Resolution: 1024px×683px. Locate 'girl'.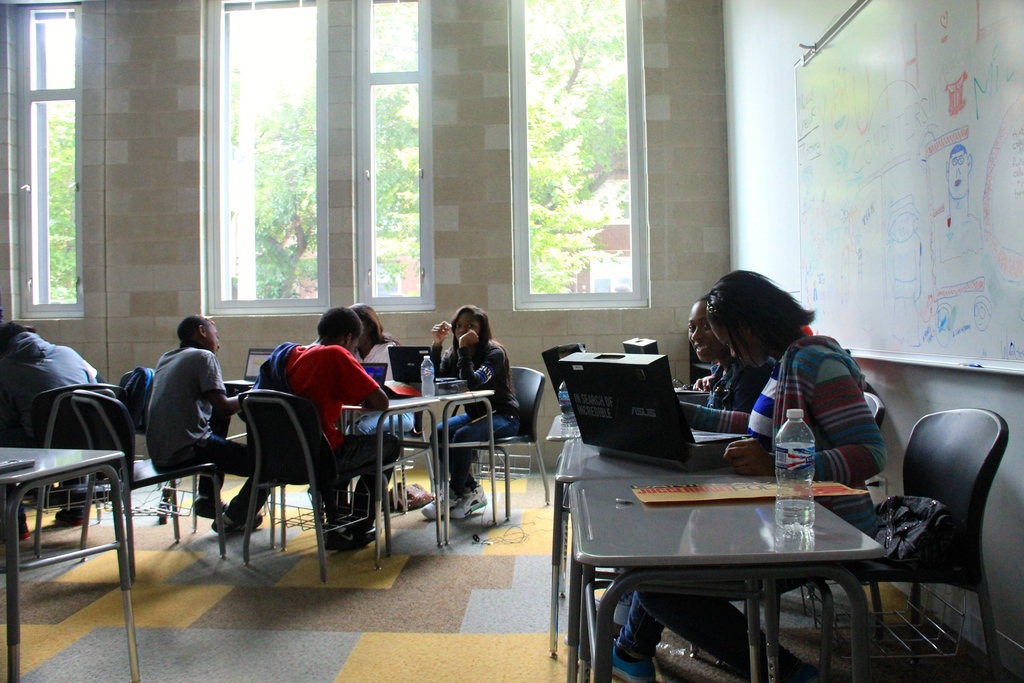
<region>599, 297, 776, 639</region>.
